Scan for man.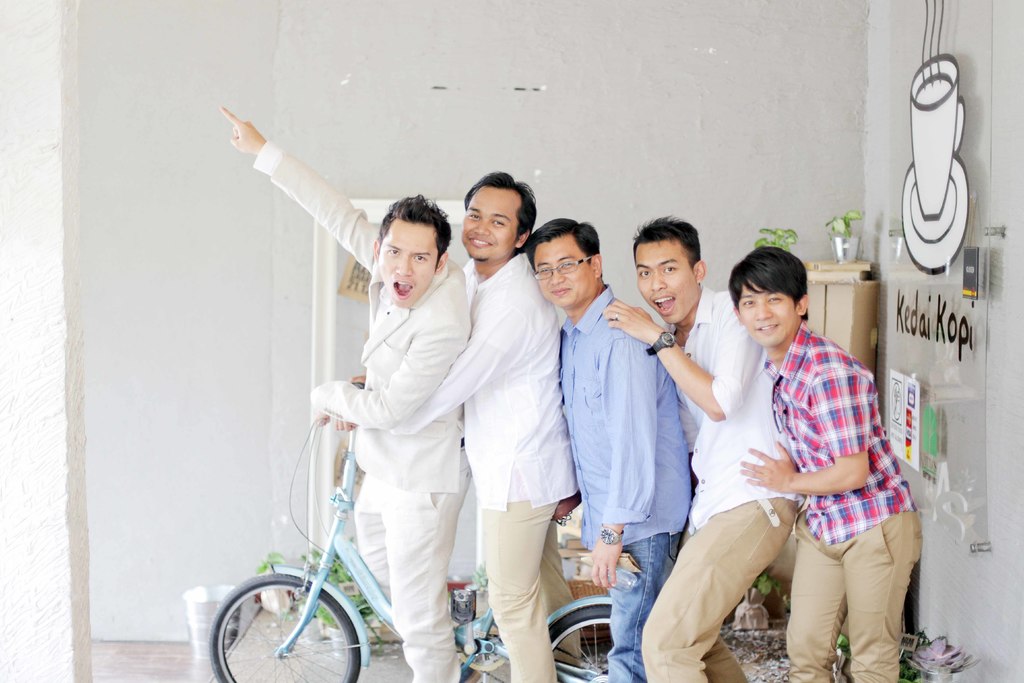
Scan result: 226, 103, 472, 682.
